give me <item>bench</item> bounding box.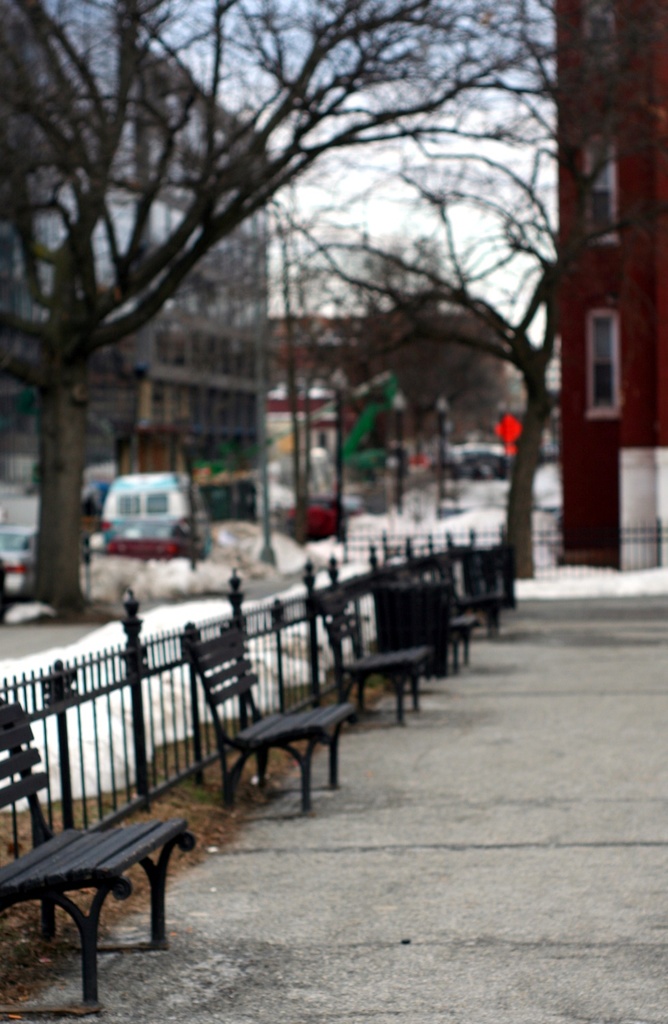
[184, 627, 356, 813].
